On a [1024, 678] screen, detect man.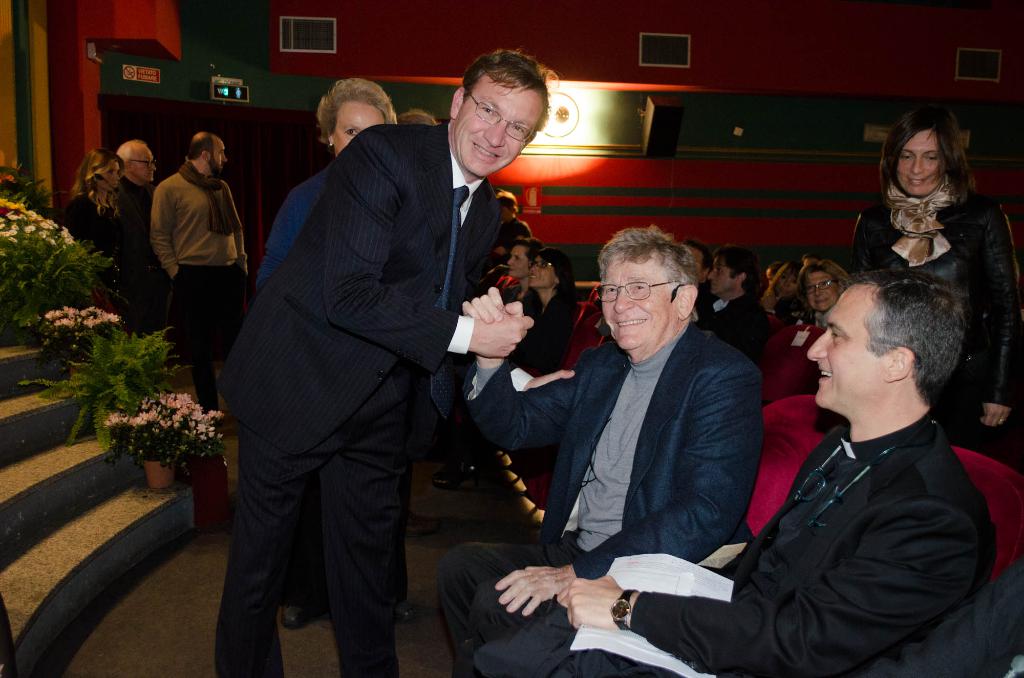
<box>506,263,1008,677</box>.
